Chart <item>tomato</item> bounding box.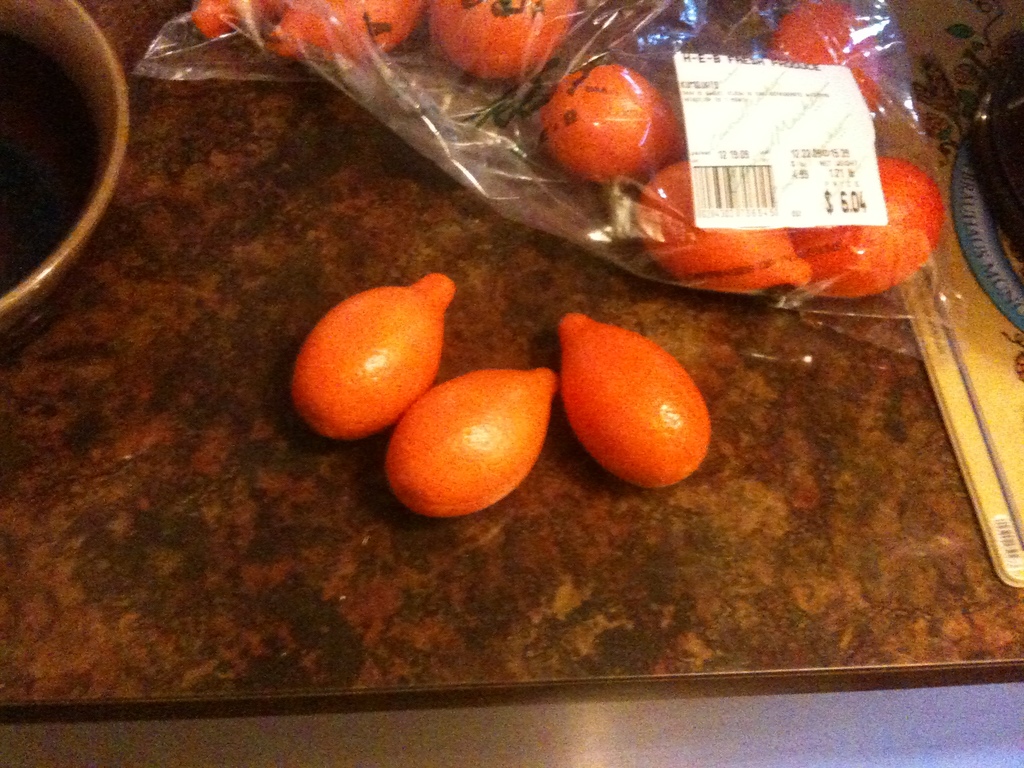
Charted: 534/58/679/184.
